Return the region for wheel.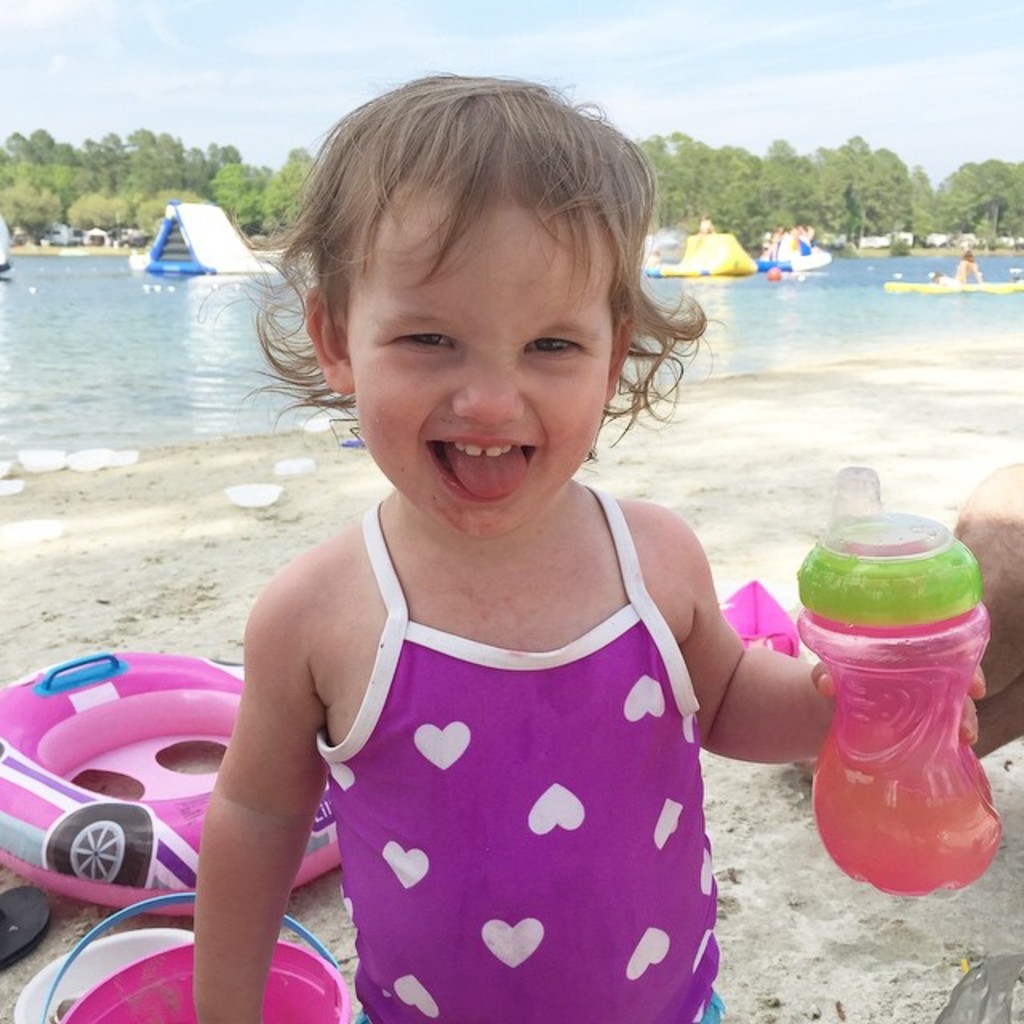
[40,806,158,885].
